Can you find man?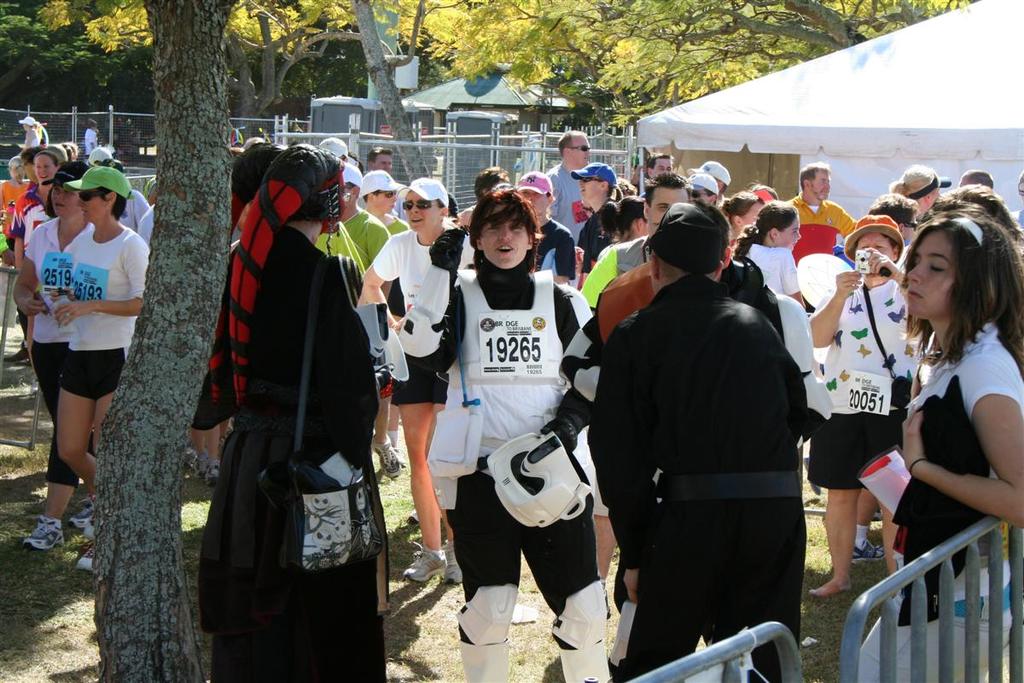
Yes, bounding box: select_region(535, 125, 591, 290).
